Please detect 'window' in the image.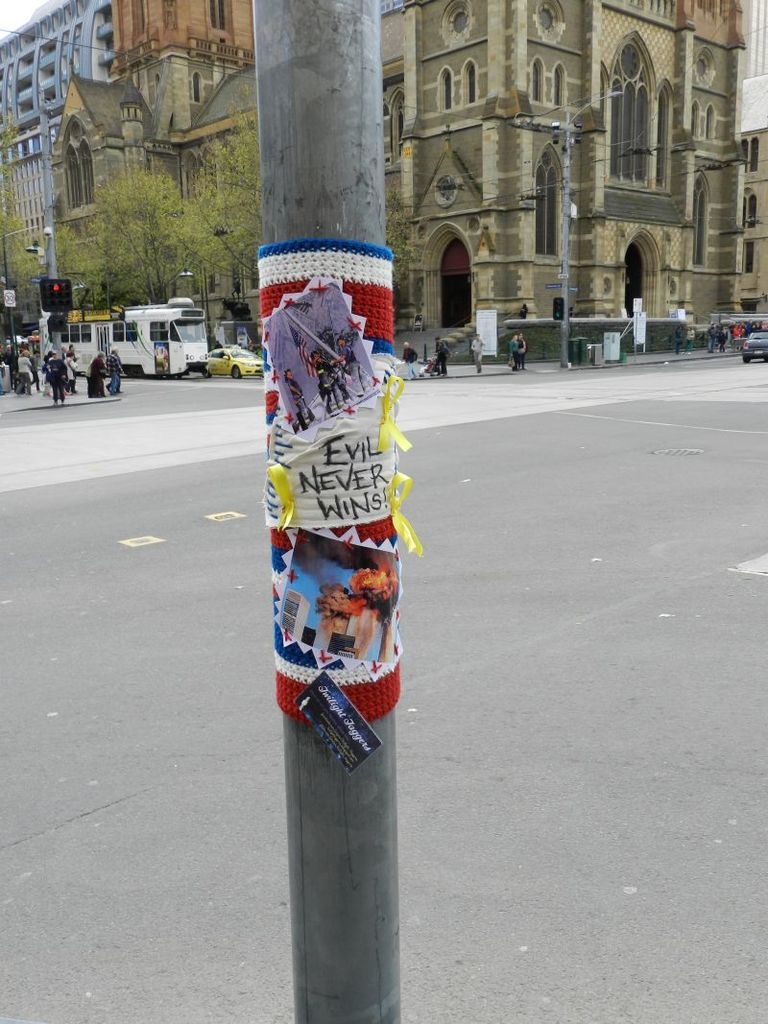
box(47, 124, 56, 145).
